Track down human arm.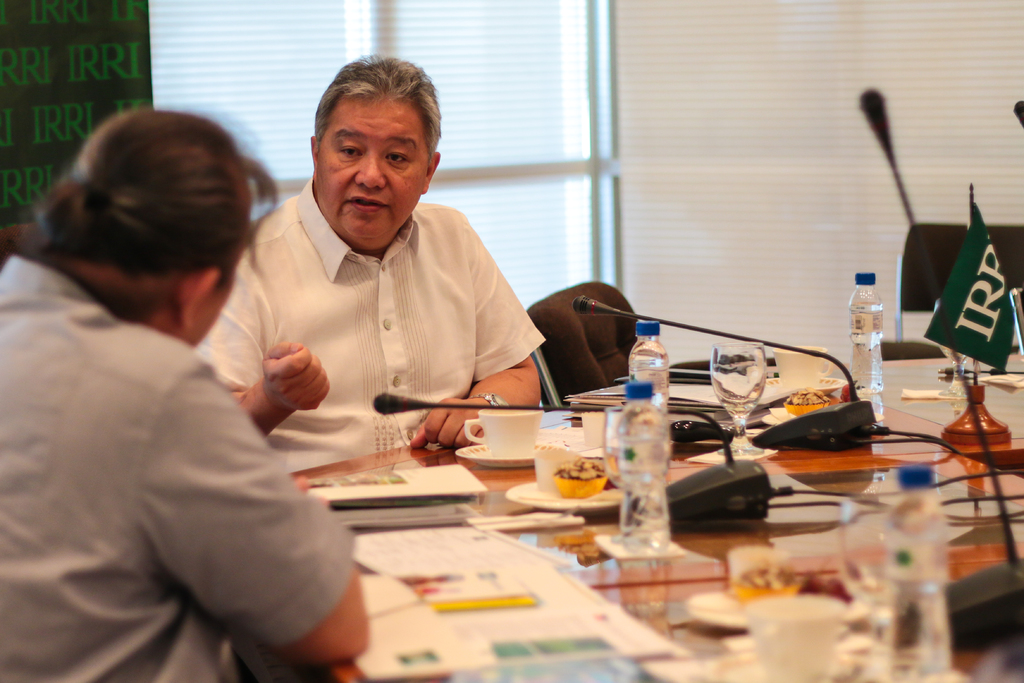
Tracked to 407,202,540,447.
